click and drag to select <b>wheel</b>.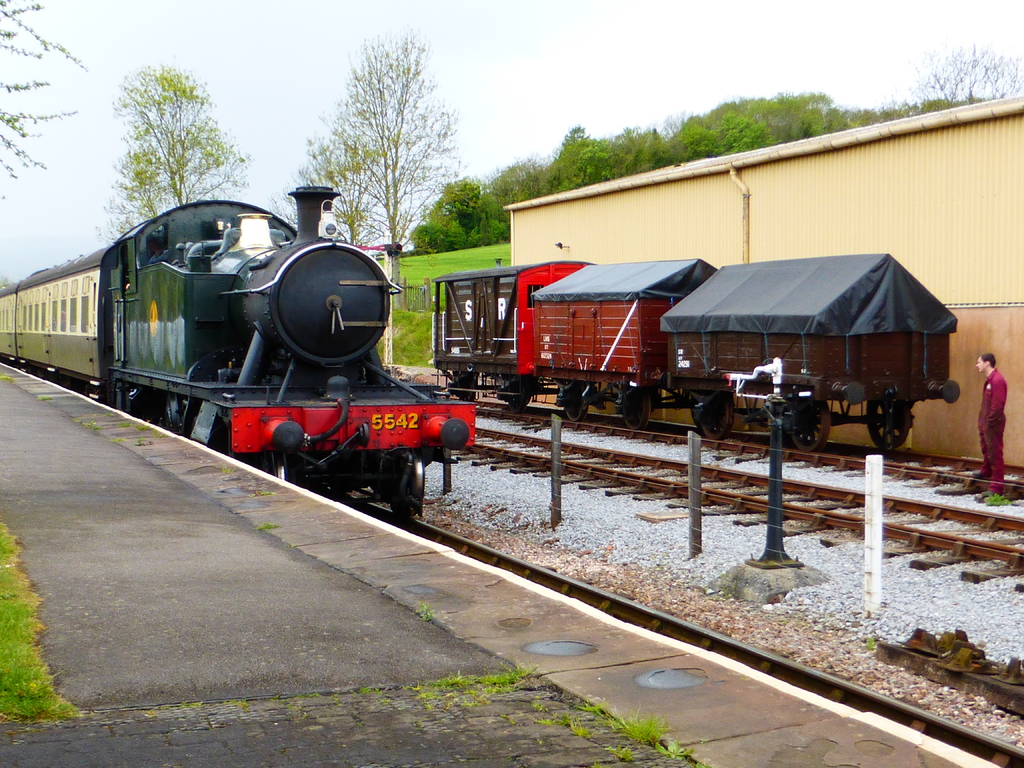
Selection: 564 387 591 424.
